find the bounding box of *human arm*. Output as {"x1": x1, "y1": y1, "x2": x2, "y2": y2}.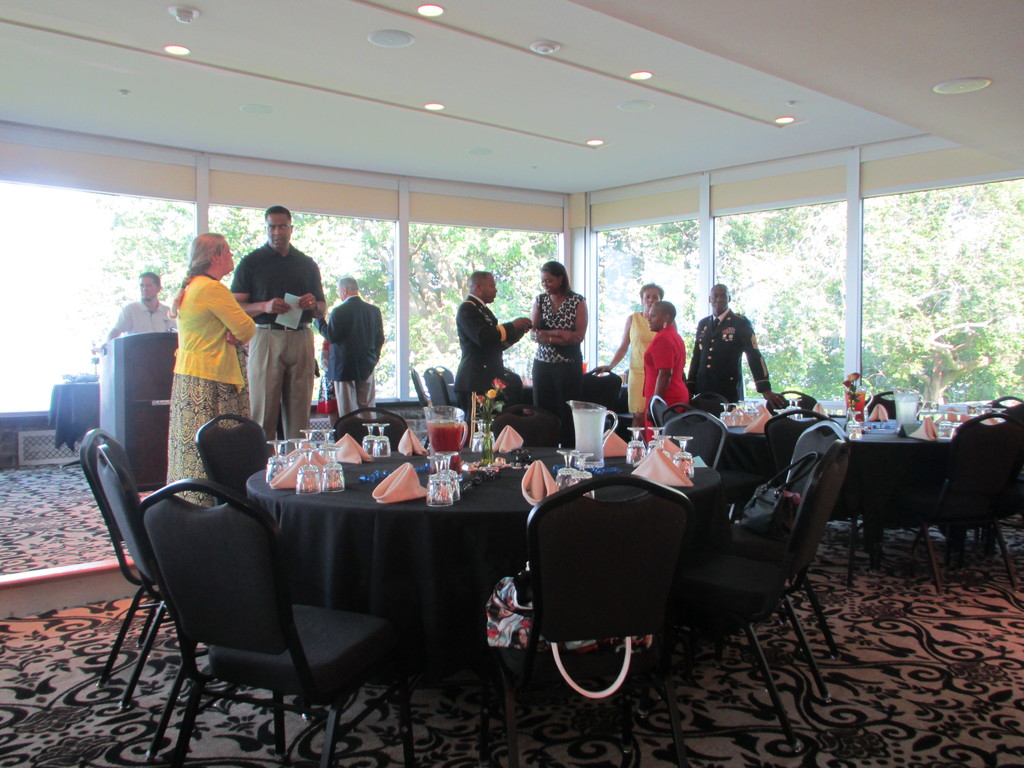
{"x1": 306, "y1": 308, "x2": 346, "y2": 345}.
